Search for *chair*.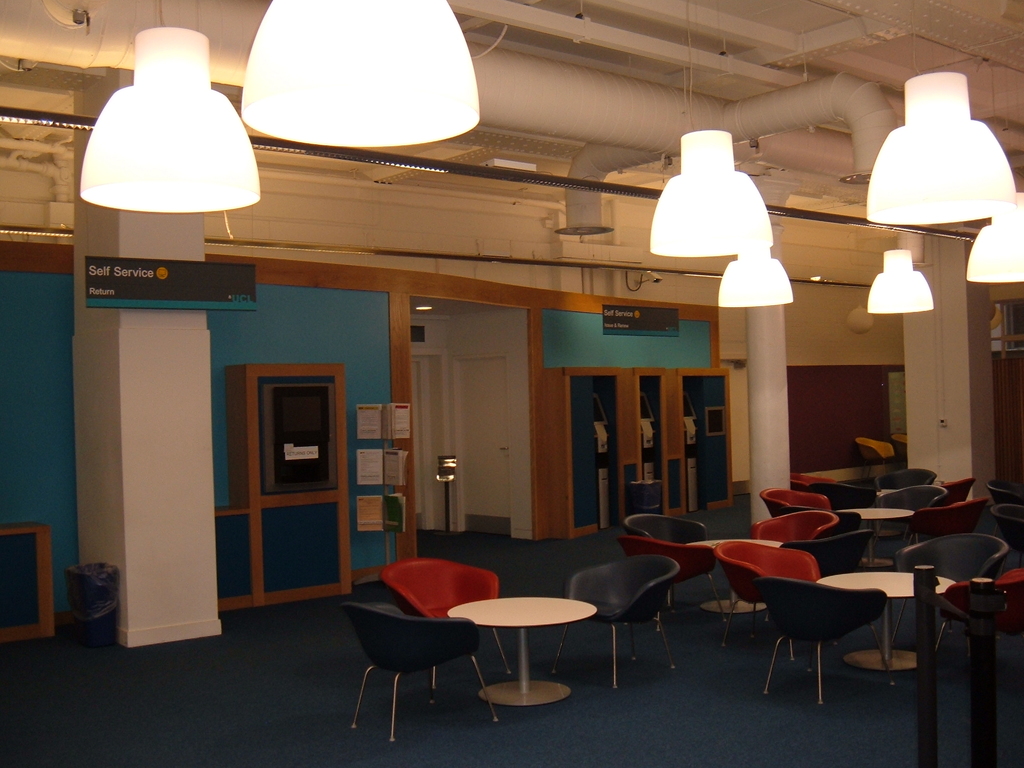
Found at 781, 527, 877, 573.
